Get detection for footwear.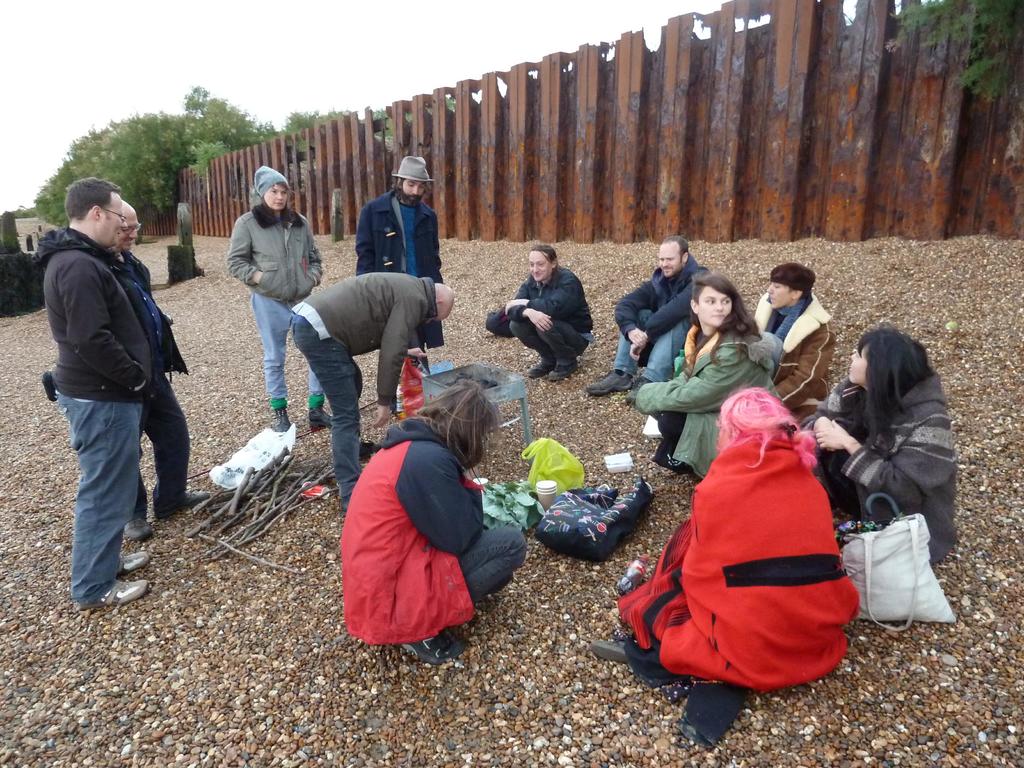
Detection: l=159, t=488, r=211, b=519.
